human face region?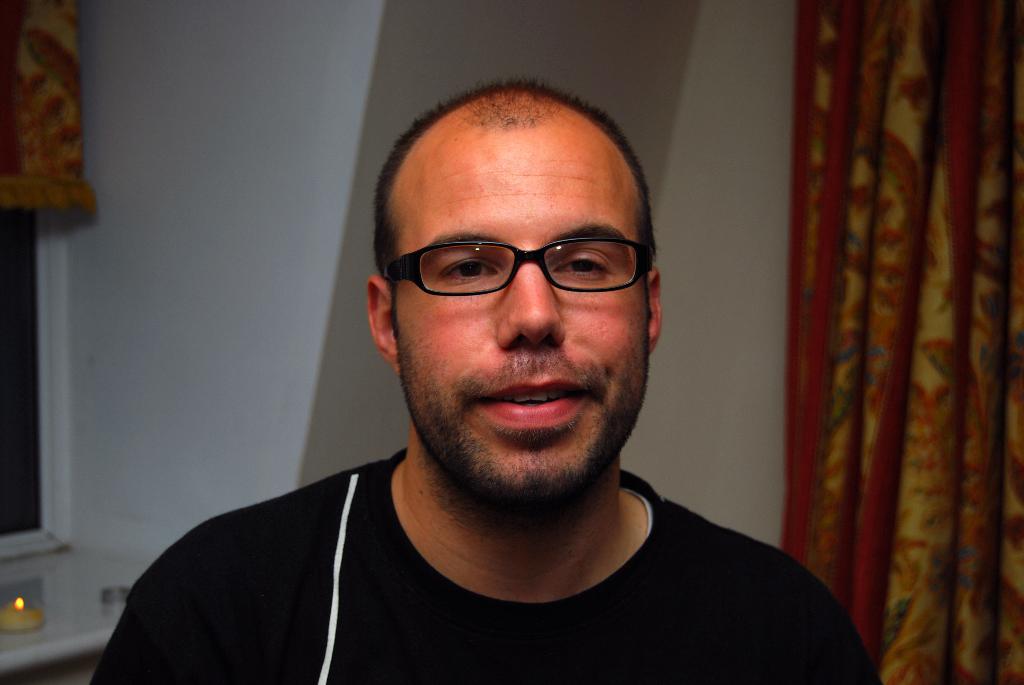
box=[391, 127, 648, 496]
